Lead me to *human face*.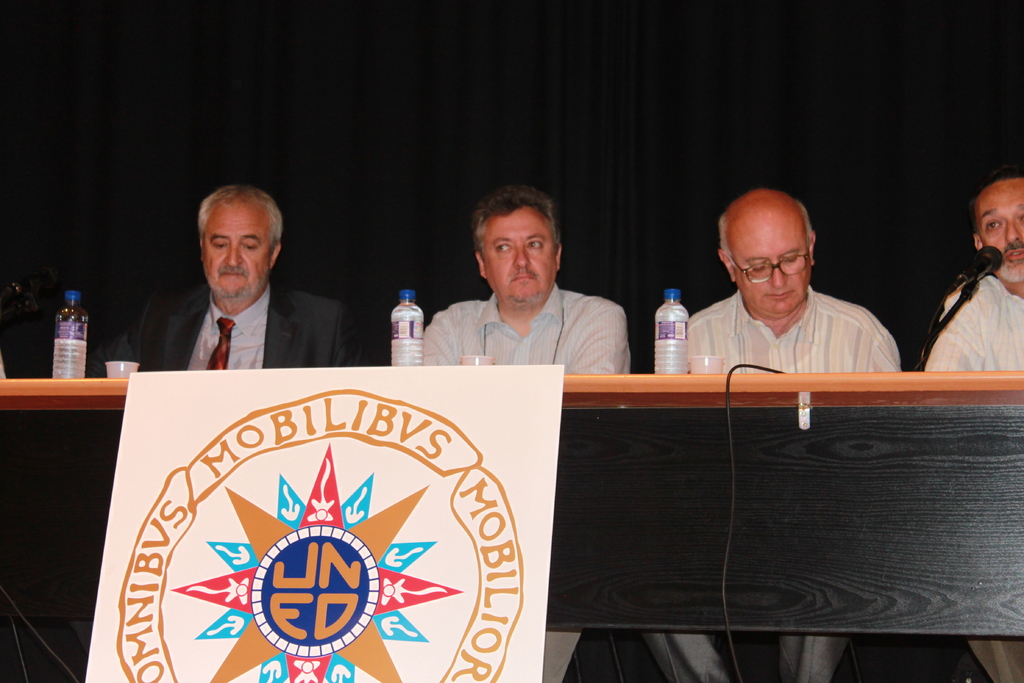
Lead to bbox(484, 208, 557, 299).
